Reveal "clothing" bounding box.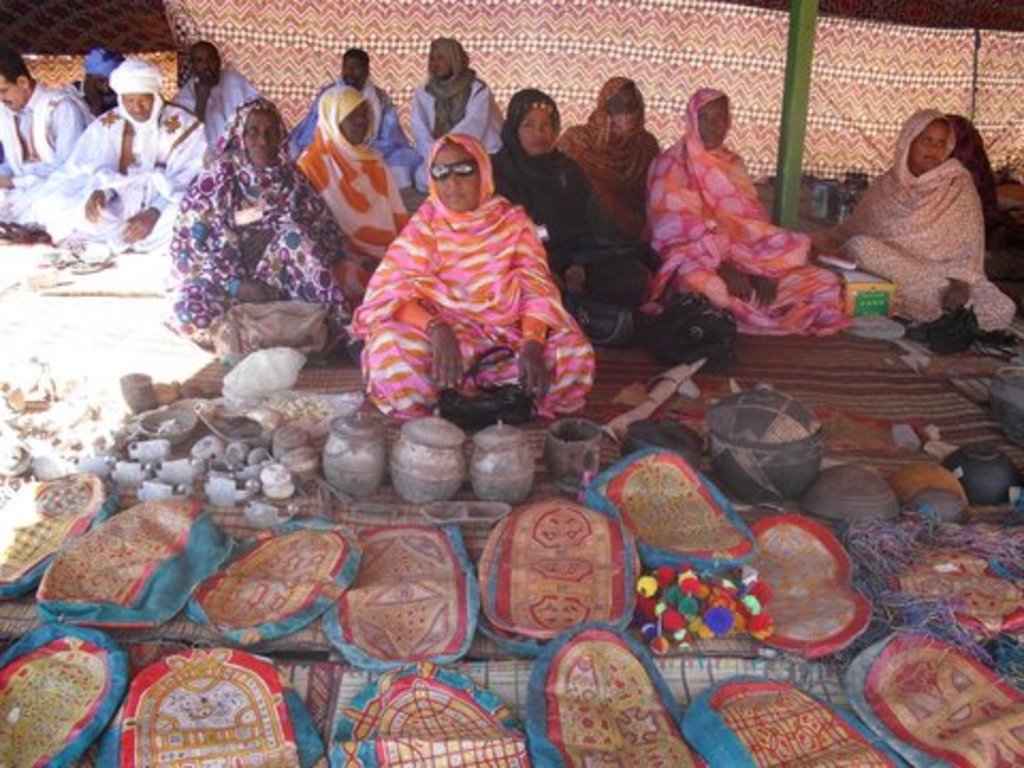
Revealed: 486, 87, 595, 284.
